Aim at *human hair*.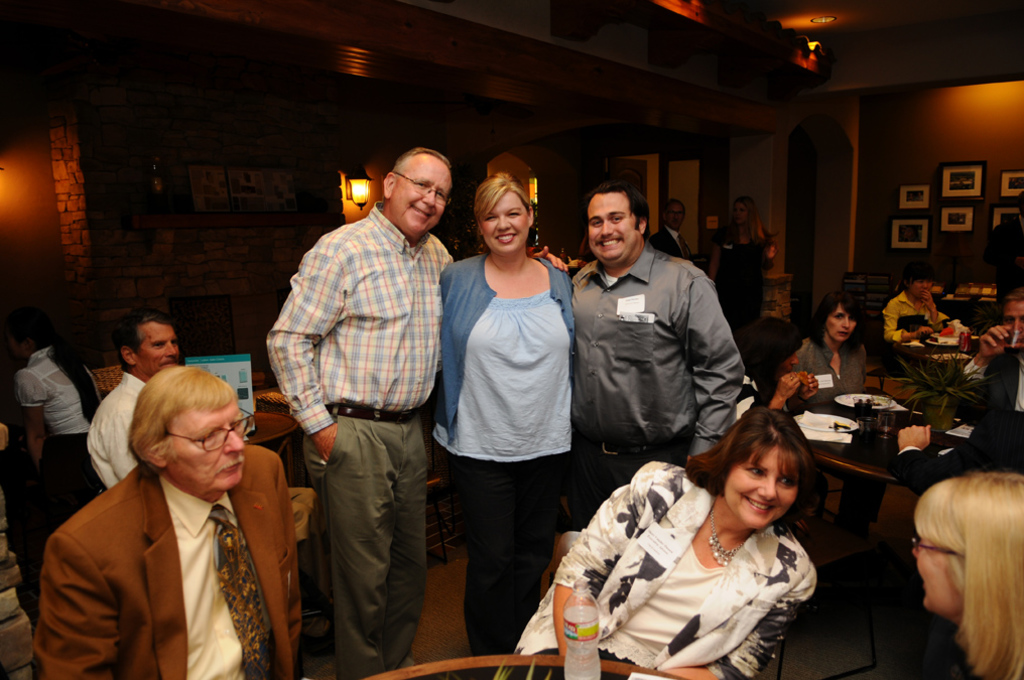
Aimed at x1=585 y1=177 x2=653 y2=245.
